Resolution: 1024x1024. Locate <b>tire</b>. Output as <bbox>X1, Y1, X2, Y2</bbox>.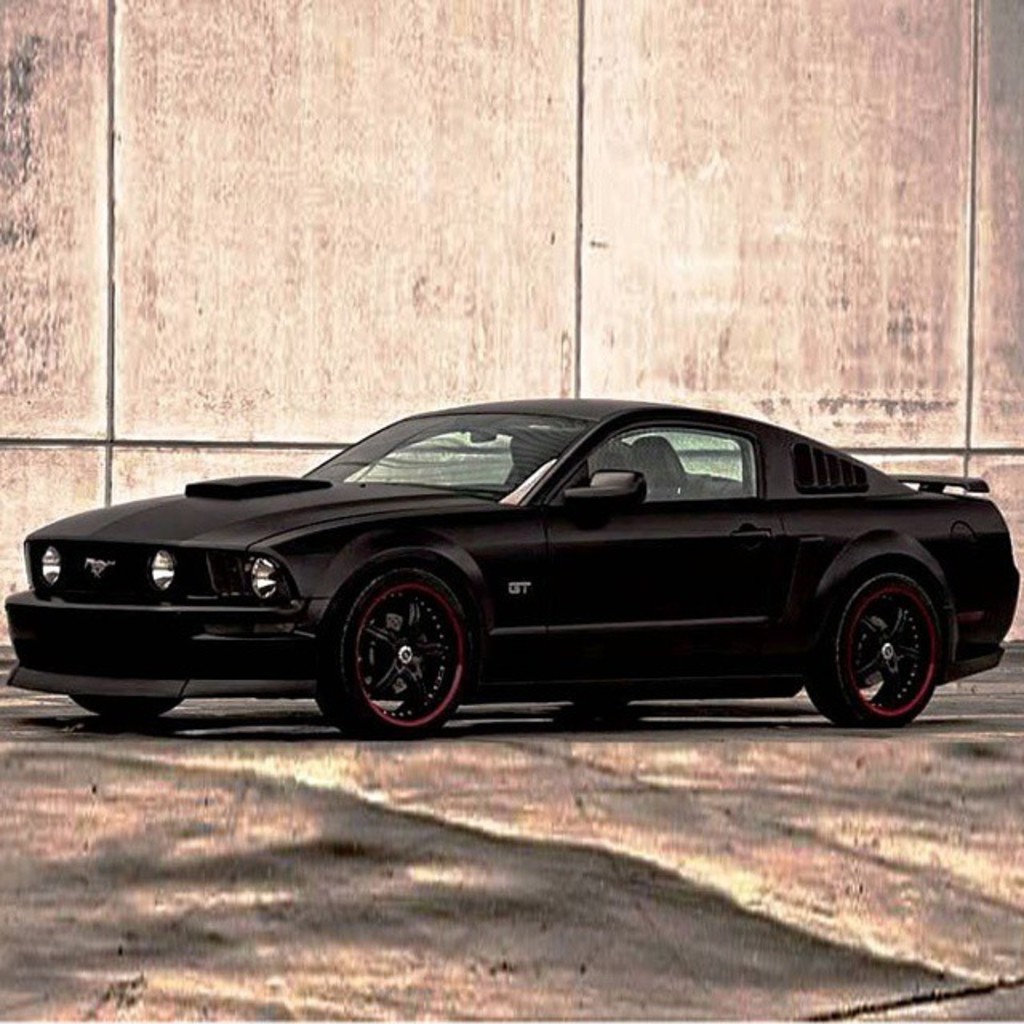
<bbox>330, 582, 482, 722</bbox>.
